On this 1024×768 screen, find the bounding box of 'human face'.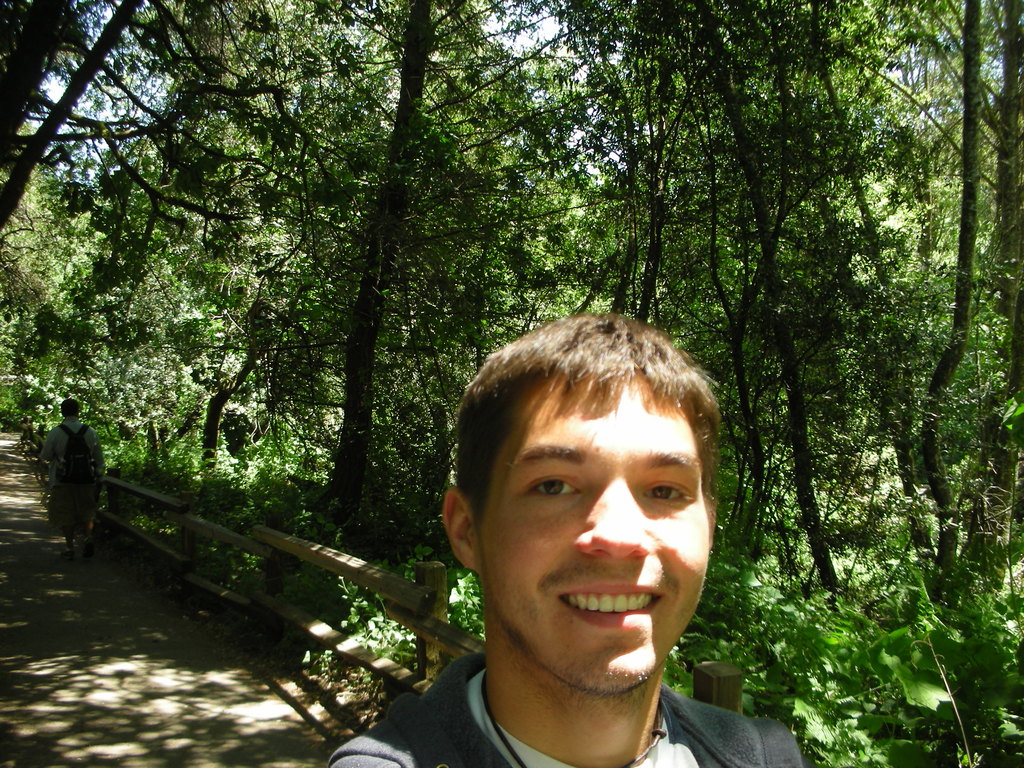
Bounding box: [left=472, top=362, right=710, bottom=689].
